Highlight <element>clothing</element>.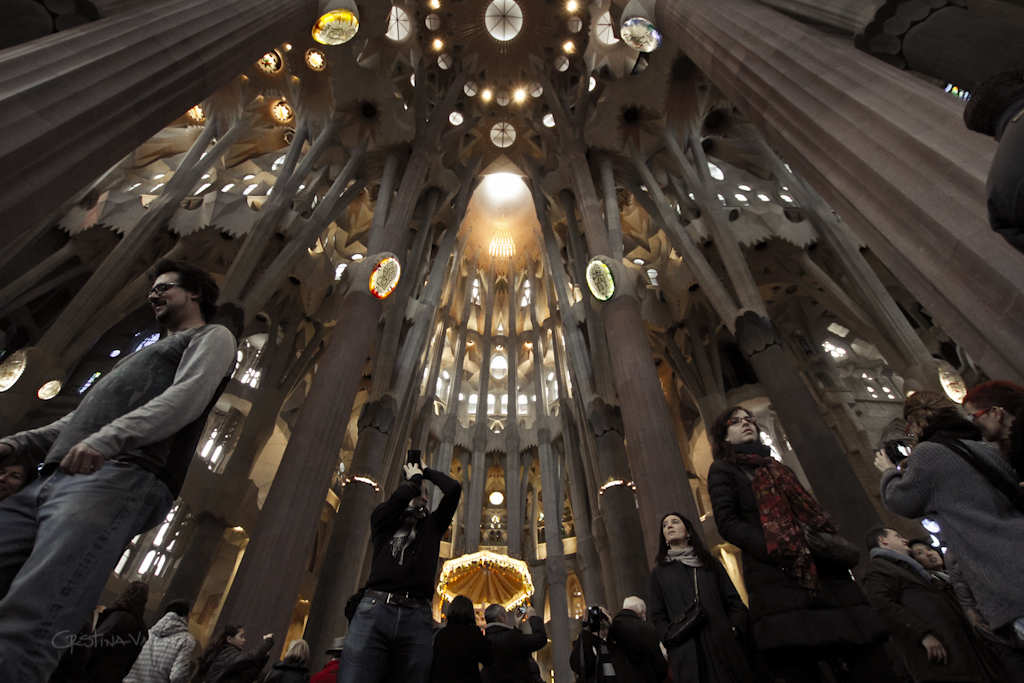
Highlighted region: crop(606, 605, 665, 682).
